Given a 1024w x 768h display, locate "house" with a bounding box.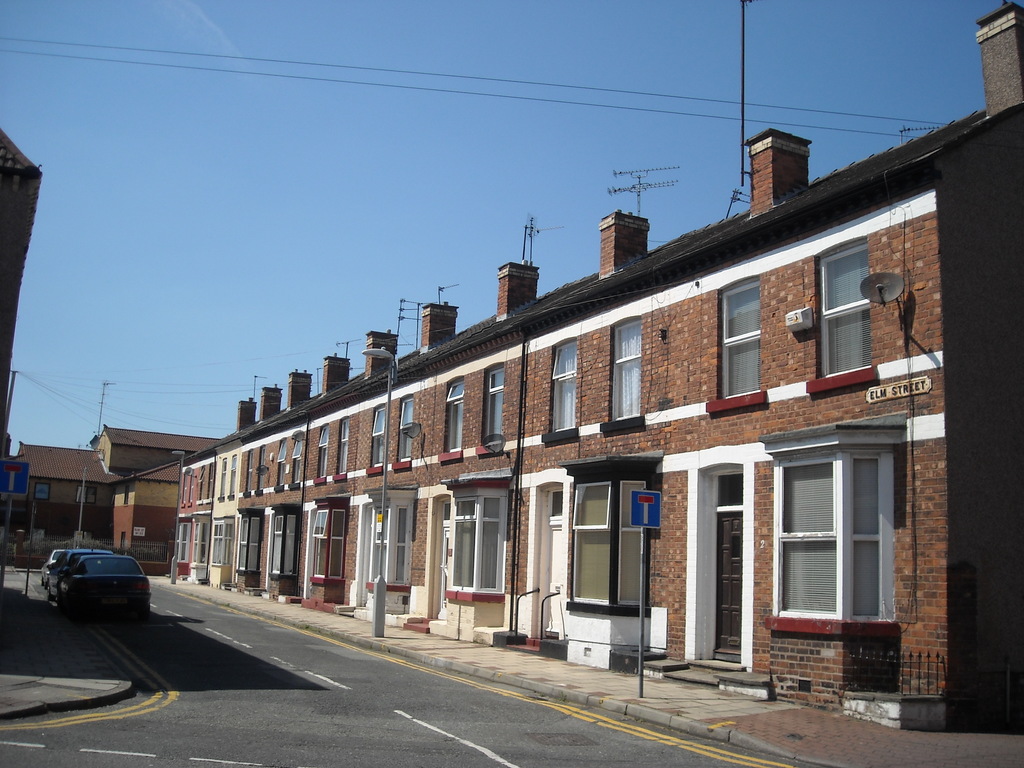
Located: left=199, top=438, right=241, bottom=592.
